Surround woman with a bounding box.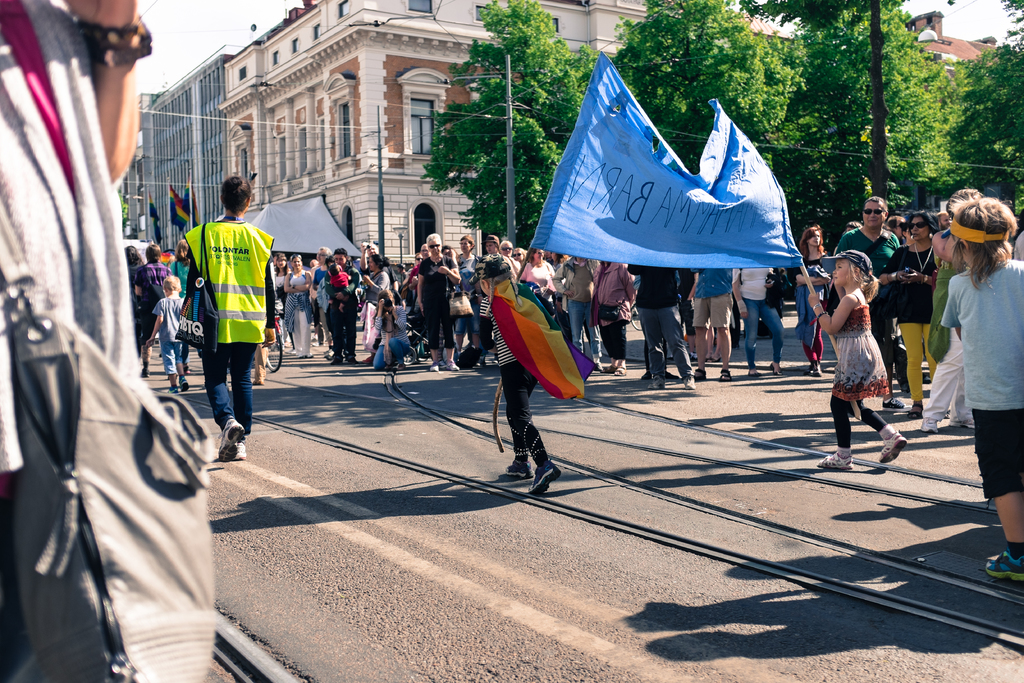
[left=800, top=243, right=922, bottom=464].
